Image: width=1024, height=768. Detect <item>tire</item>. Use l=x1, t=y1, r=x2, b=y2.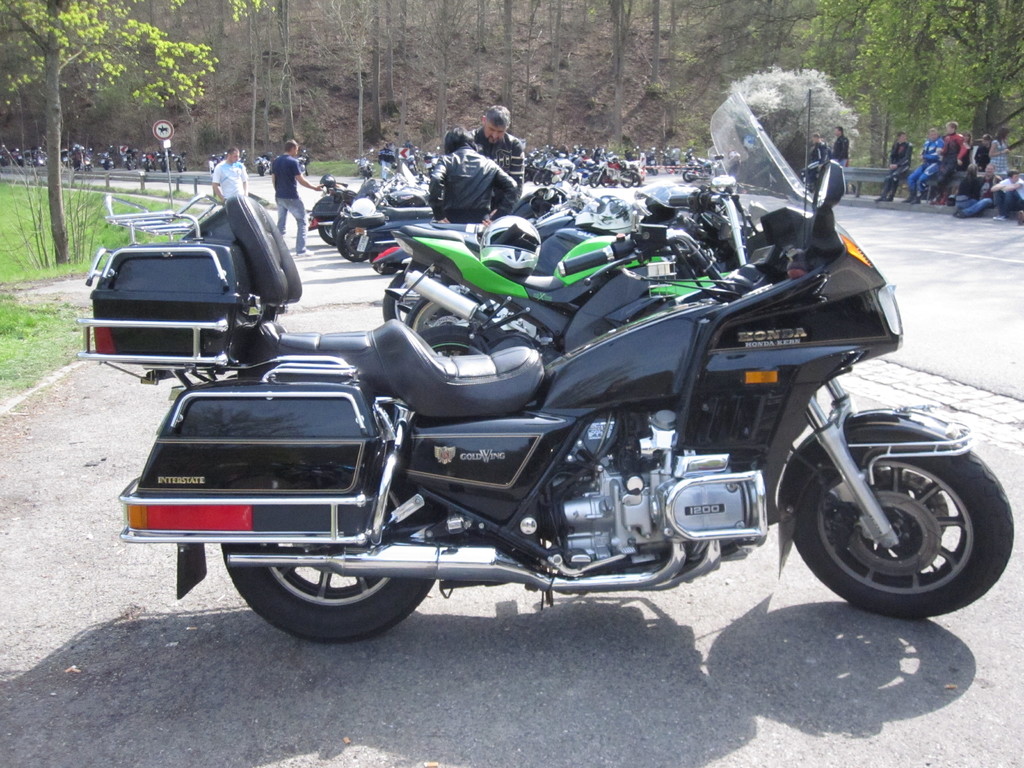
l=788, t=410, r=1021, b=618.
